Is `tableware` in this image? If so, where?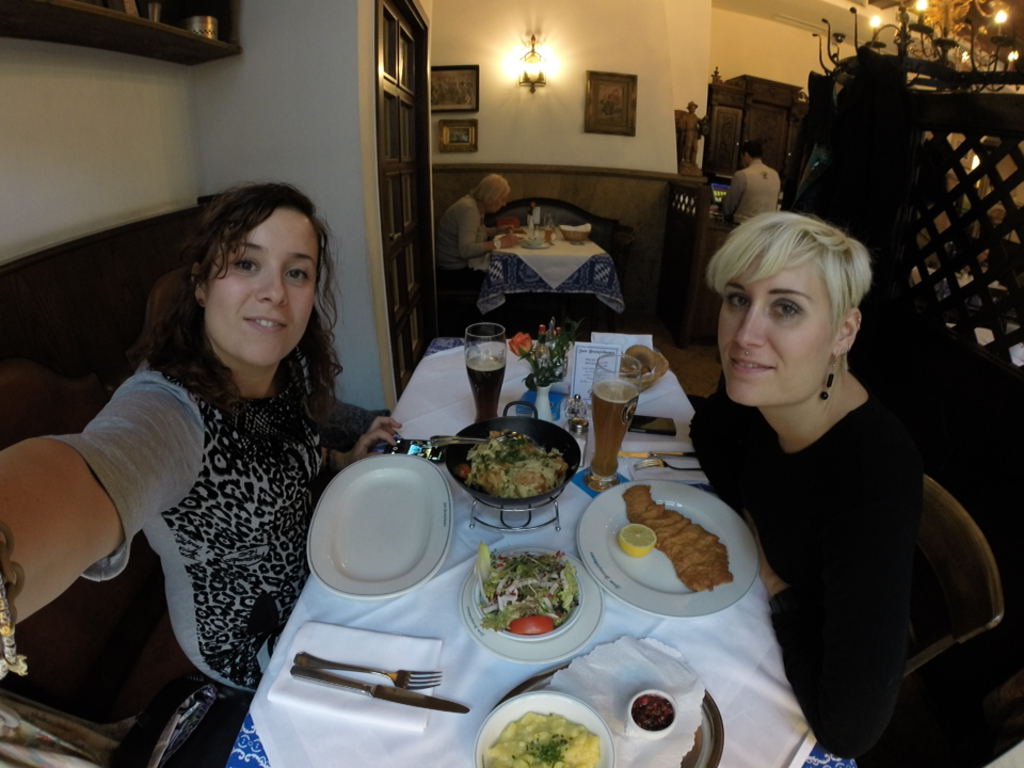
Yes, at bbox(637, 451, 702, 473).
